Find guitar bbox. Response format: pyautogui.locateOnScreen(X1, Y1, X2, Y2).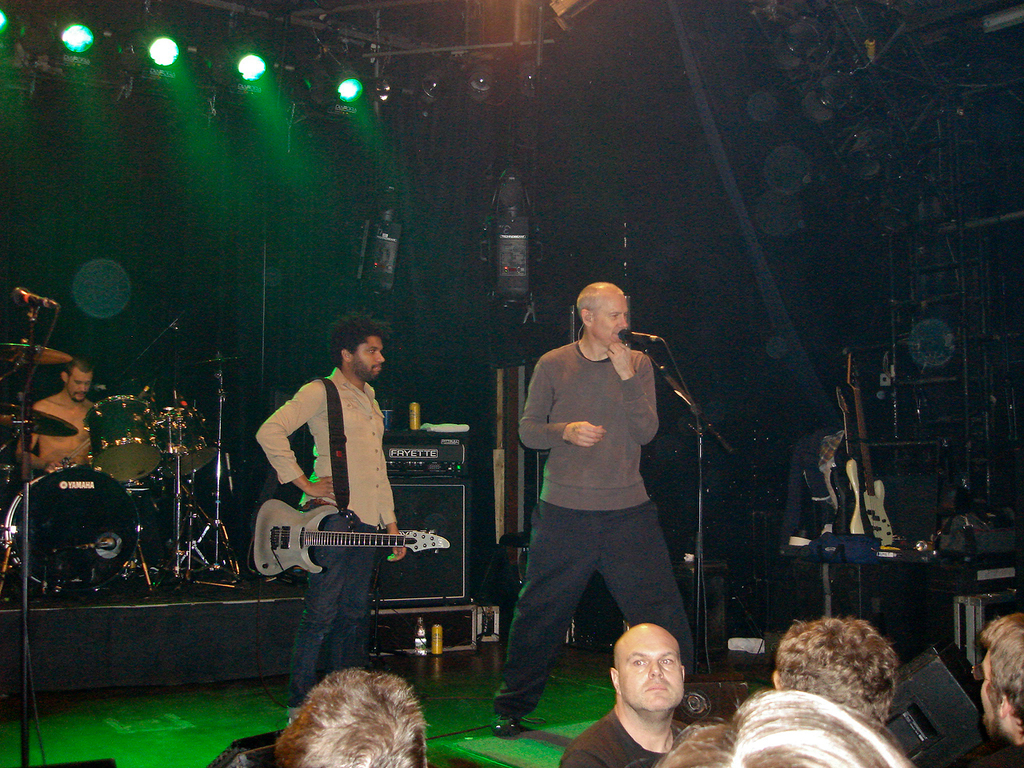
pyautogui.locateOnScreen(250, 497, 450, 578).
